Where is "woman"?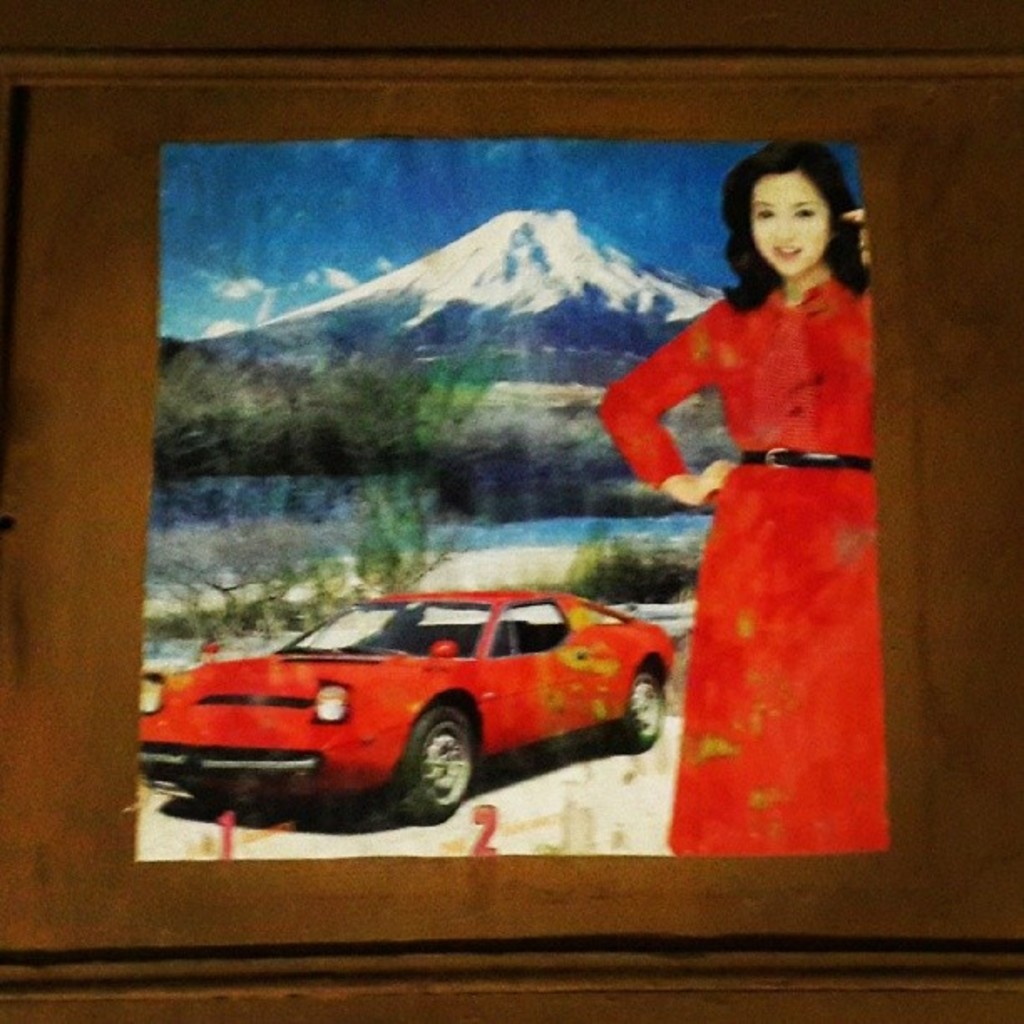
<region>594, 132, 899, 857</region>.
